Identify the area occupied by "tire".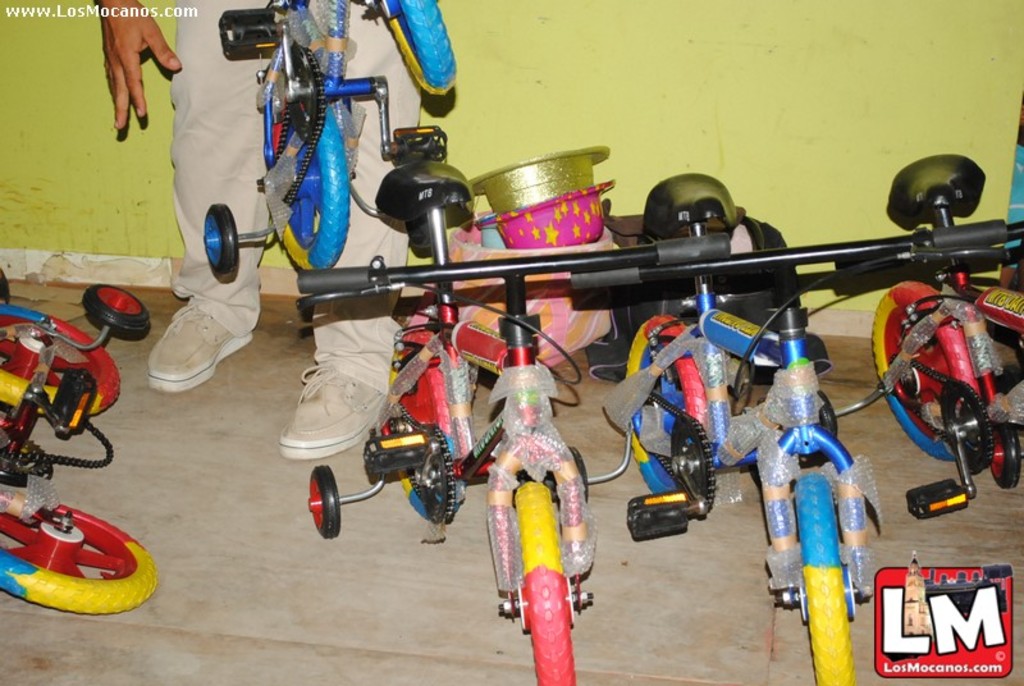
Area: (387,338,467,523).
